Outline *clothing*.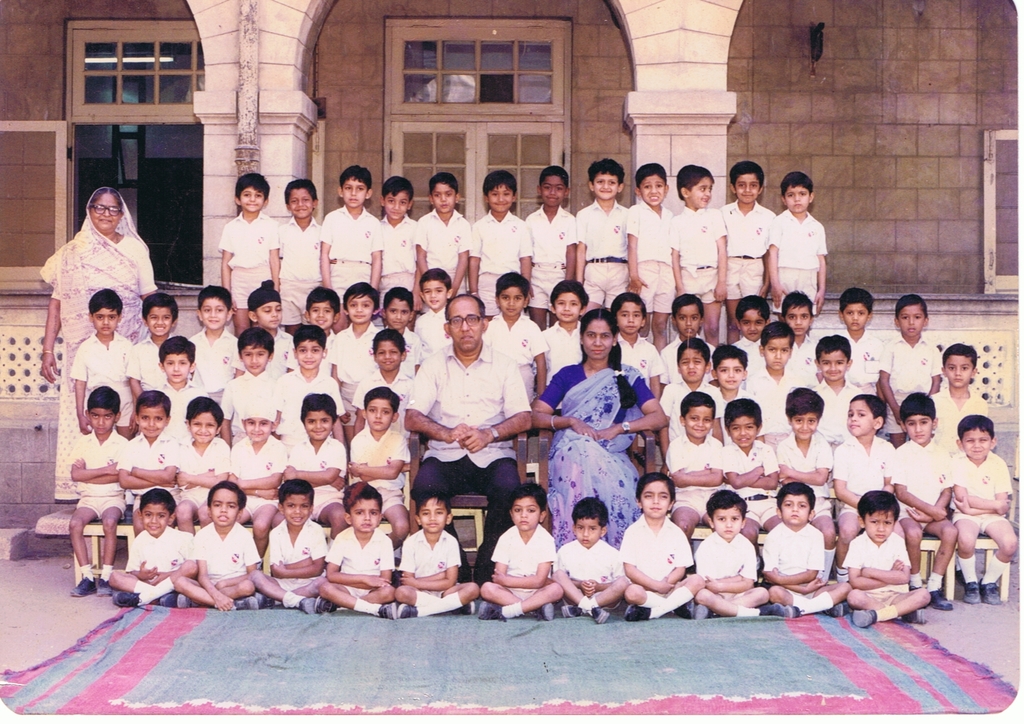
Outline: locate(463, 211, 536, 315).
